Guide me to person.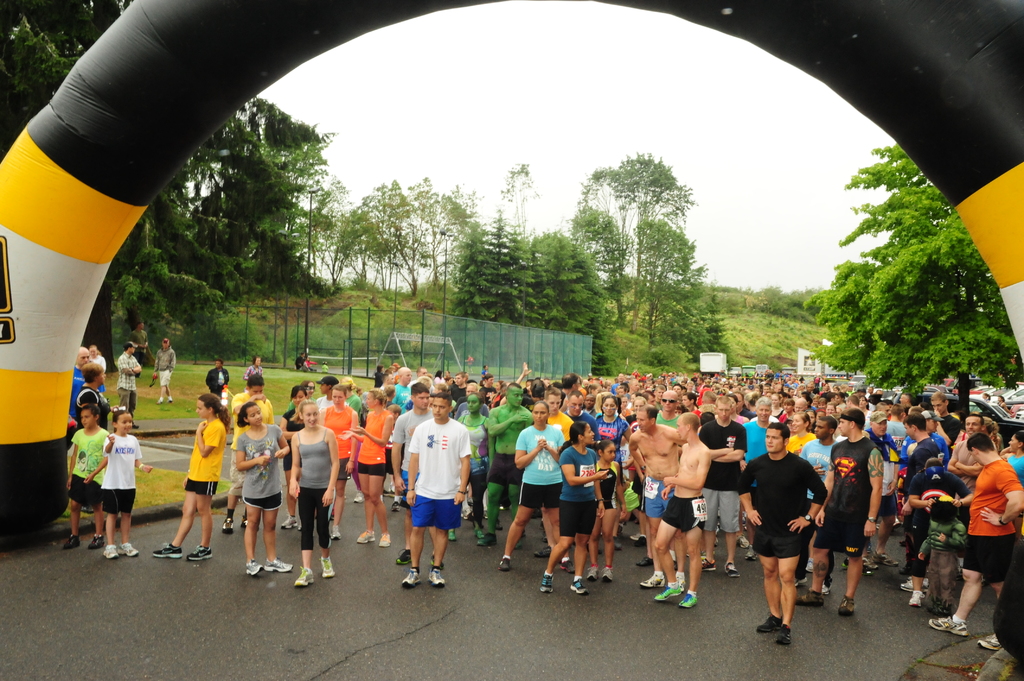
Guidance: bbox=(116, 343, 139, 423).
